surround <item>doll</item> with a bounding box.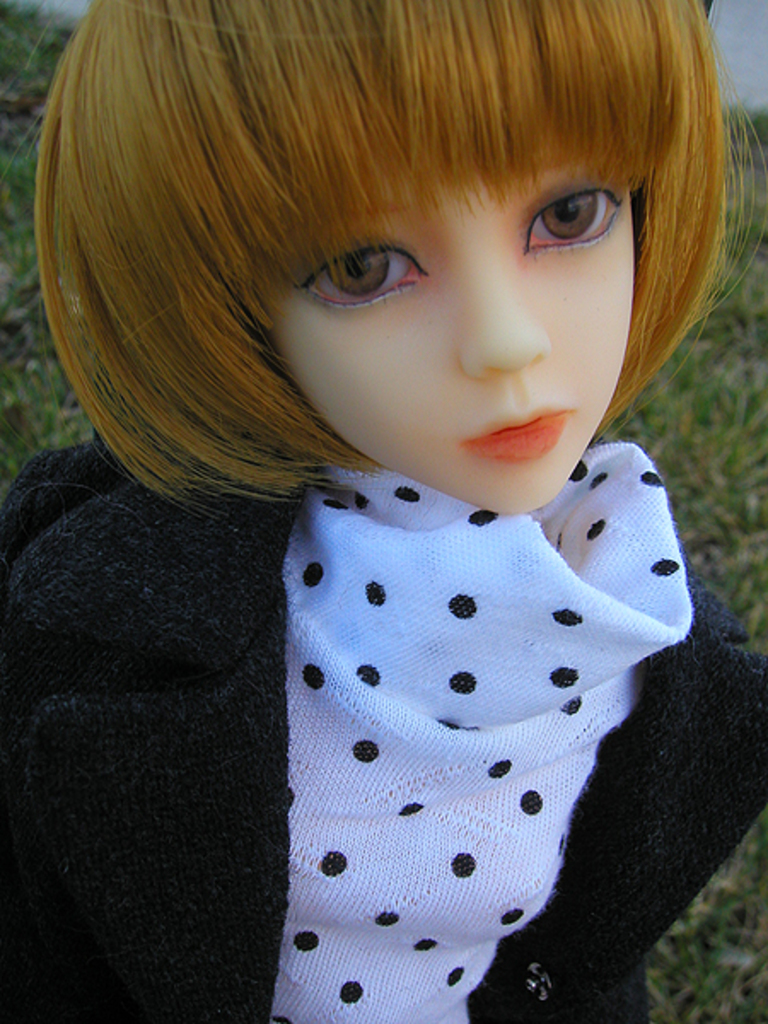
114 0 767 997.
